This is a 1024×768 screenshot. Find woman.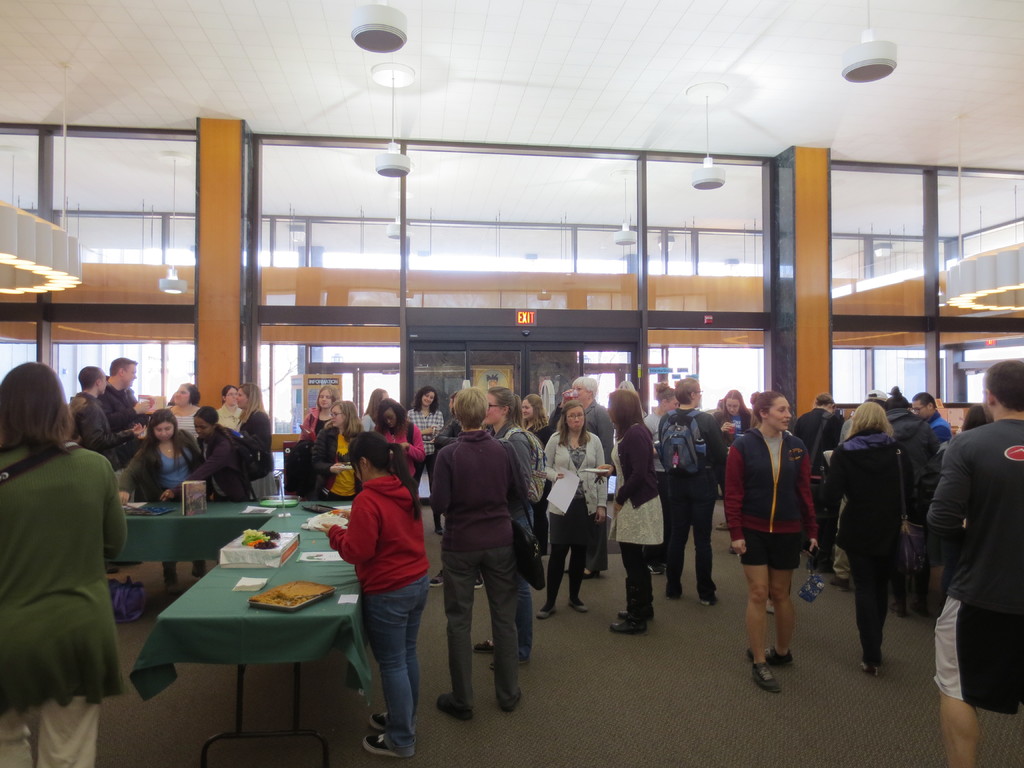
Bounding box: [214,387,239,436].
